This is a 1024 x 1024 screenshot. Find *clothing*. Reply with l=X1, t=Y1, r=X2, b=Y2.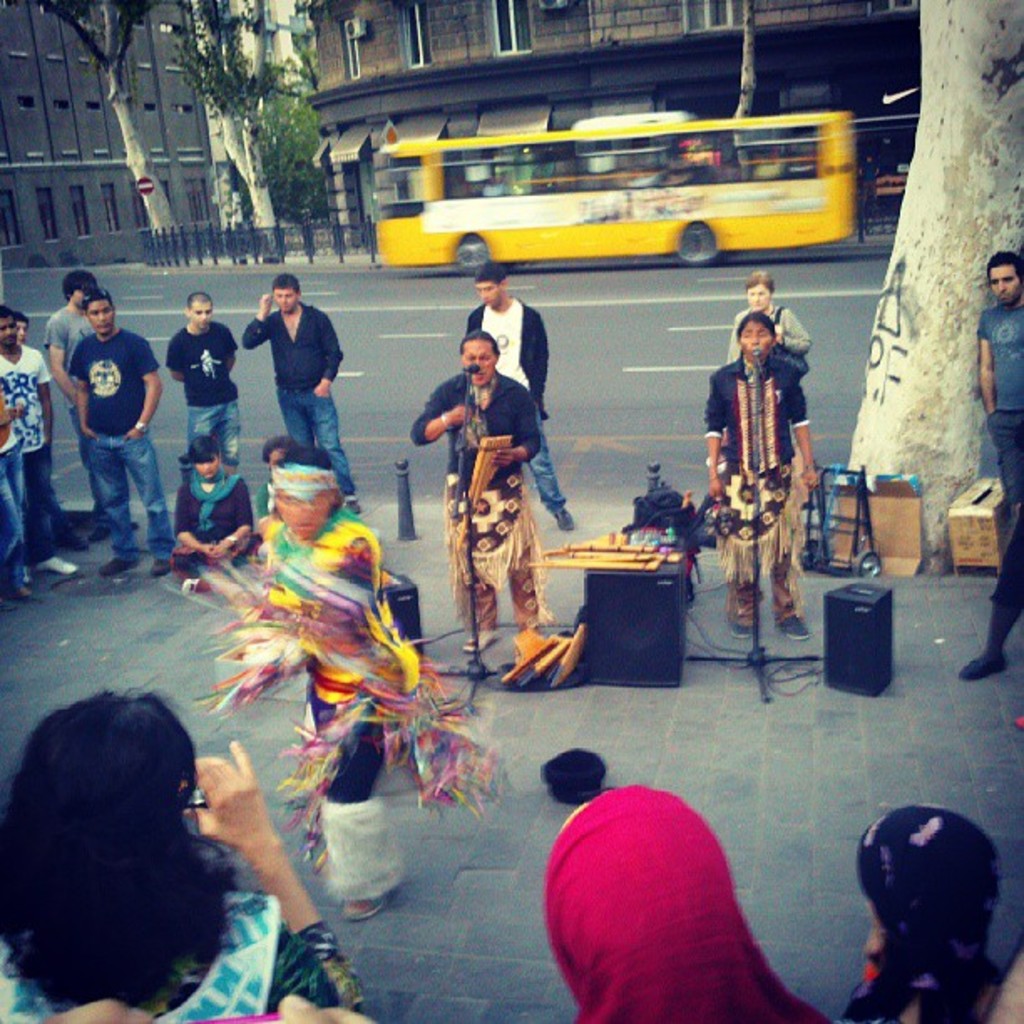
l=42, t=306, r=80, b=360.
